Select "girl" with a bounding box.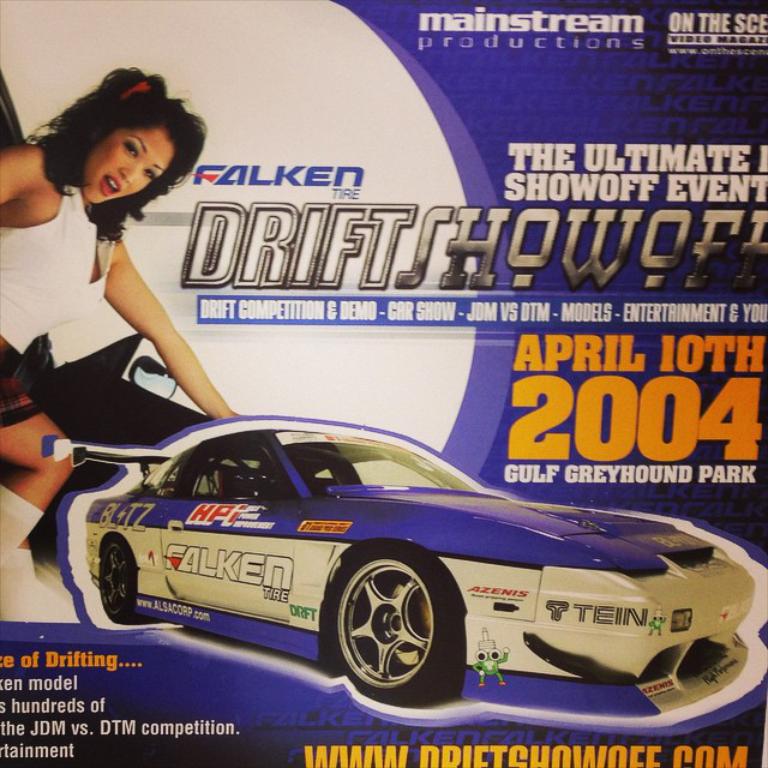
(0,64,242,617).
